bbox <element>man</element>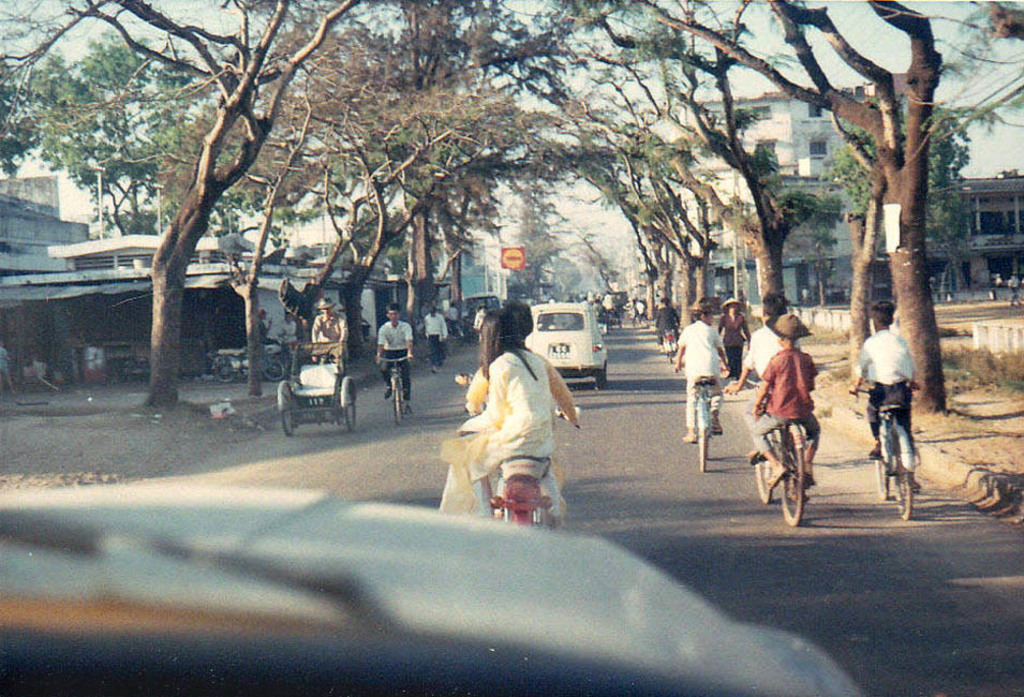
x1=376, y1=303, x2=413, y2=416
